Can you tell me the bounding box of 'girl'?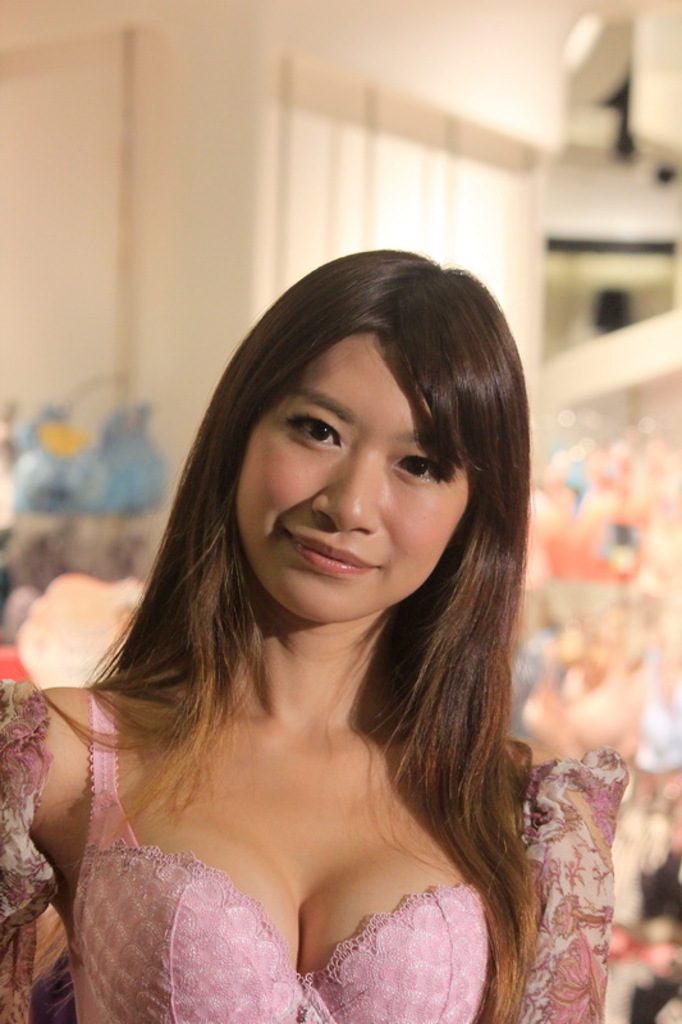
pyautogui.locateOnScreen(0, 247, 628, 1023).
